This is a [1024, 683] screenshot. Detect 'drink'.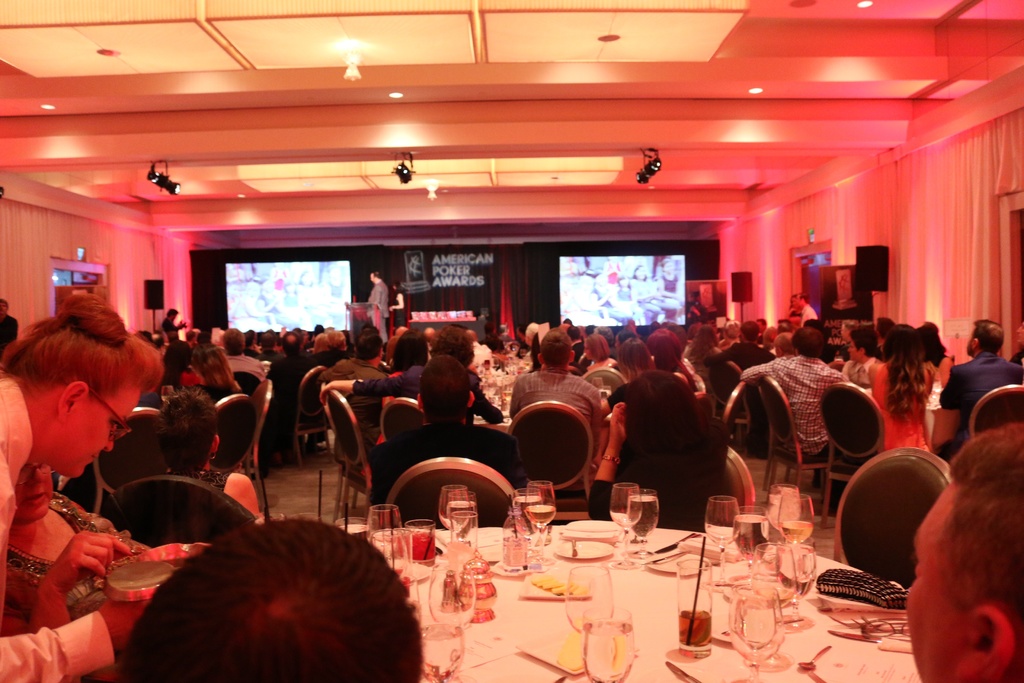
x1=426 y1=625 x2=463 y2=682.
